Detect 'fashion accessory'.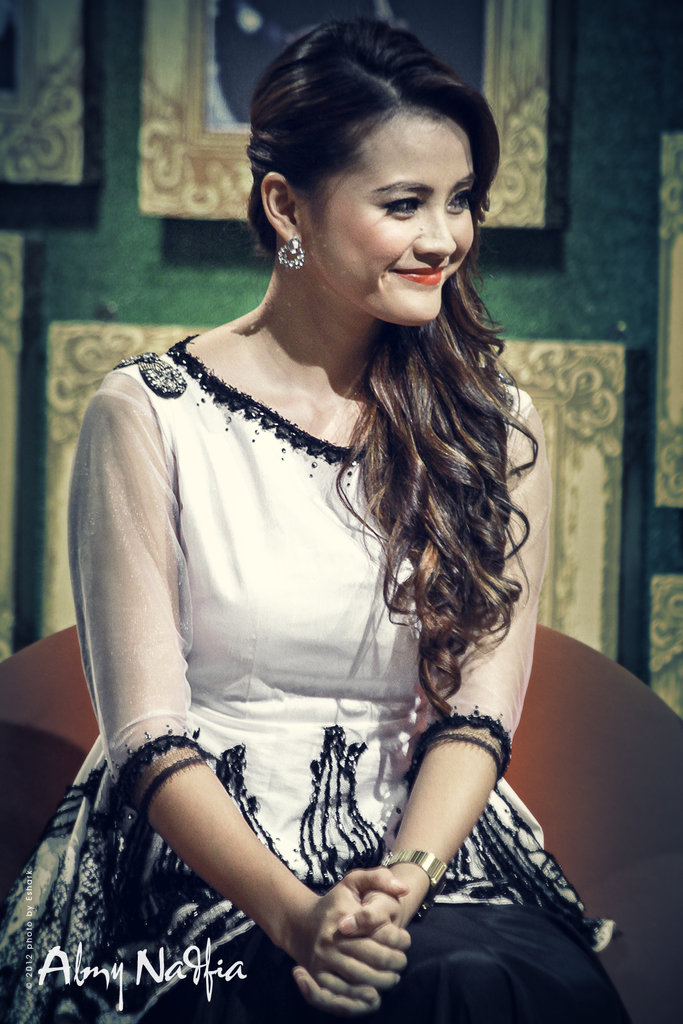
Detected at bbox=[380, 853, 457, 908].
